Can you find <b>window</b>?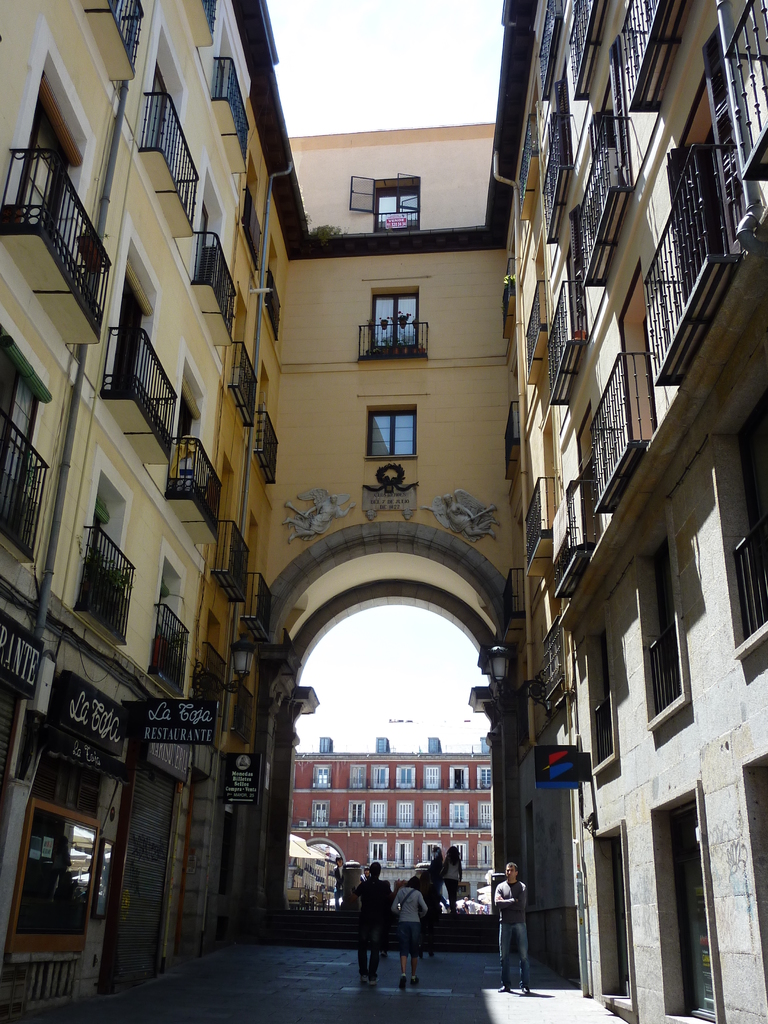
Yes, bounding box: 141:65:167:148.
